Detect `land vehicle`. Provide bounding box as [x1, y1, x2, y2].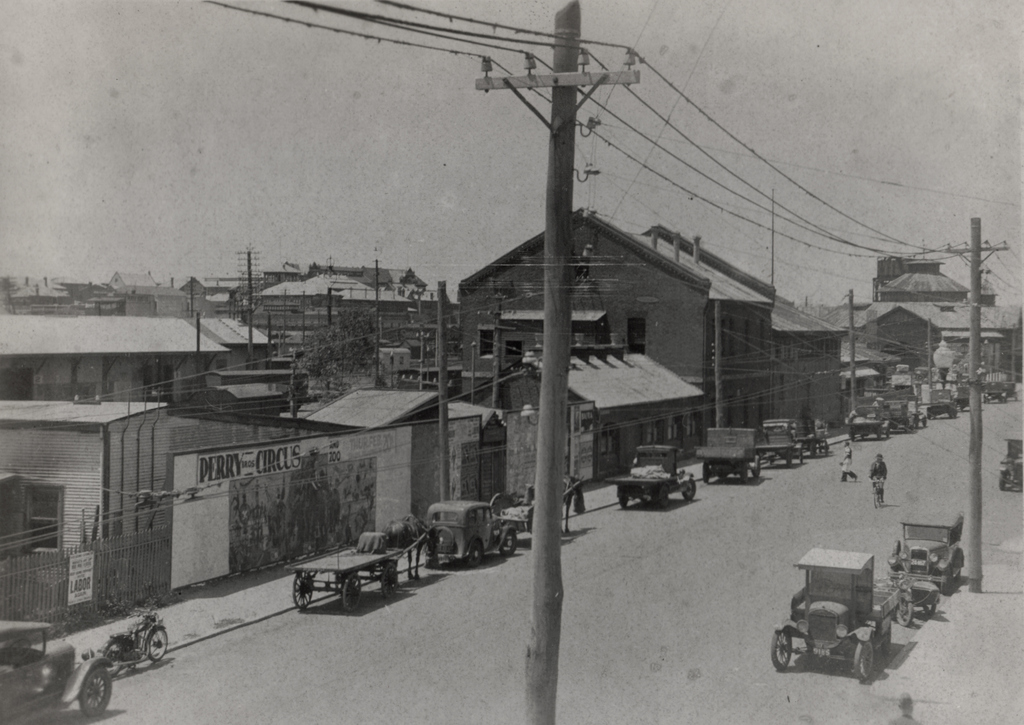
[961, 387, 970, 404].
